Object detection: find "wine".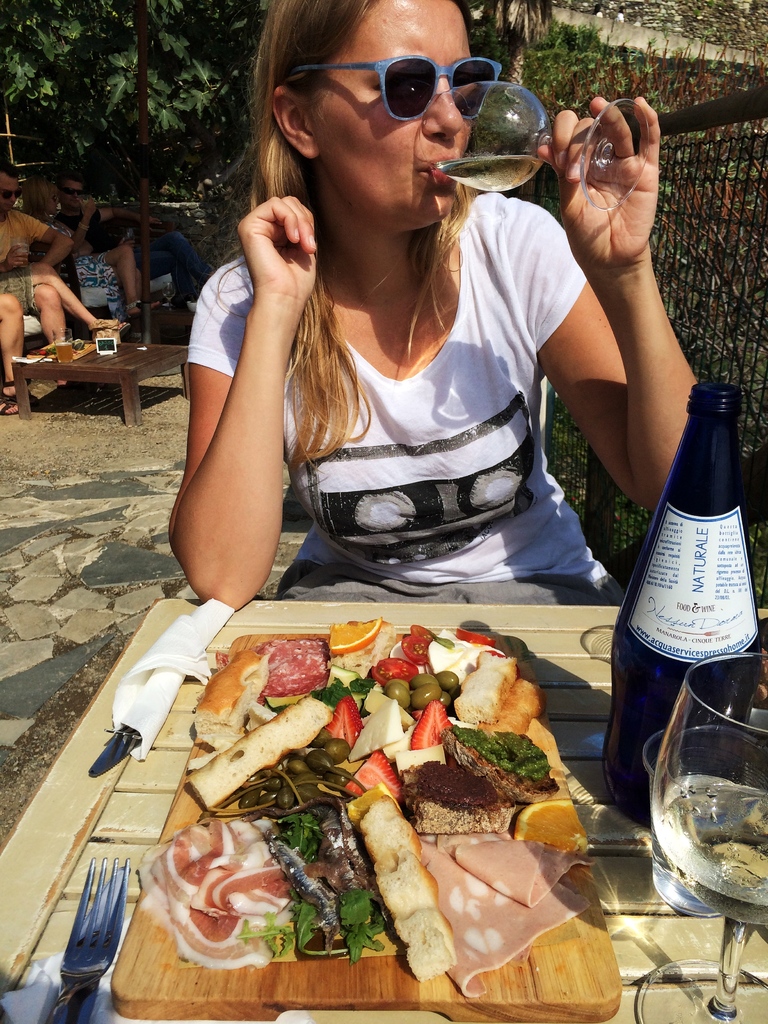
crop(657, 788, 767, 925).
